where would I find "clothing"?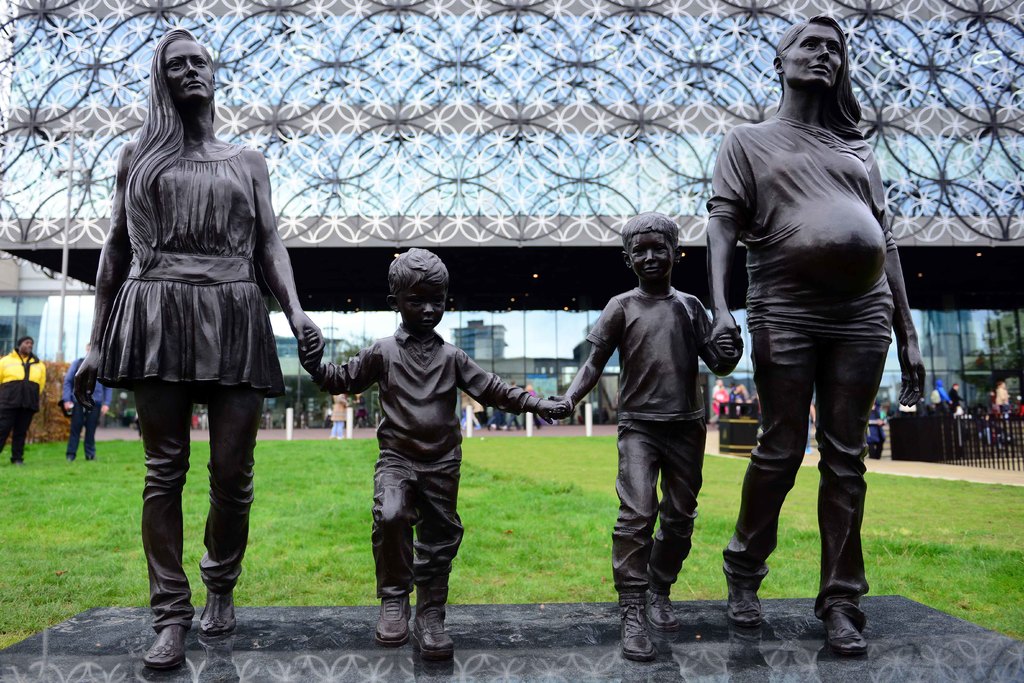
At <region>725, 386, 746, 407</region>.
